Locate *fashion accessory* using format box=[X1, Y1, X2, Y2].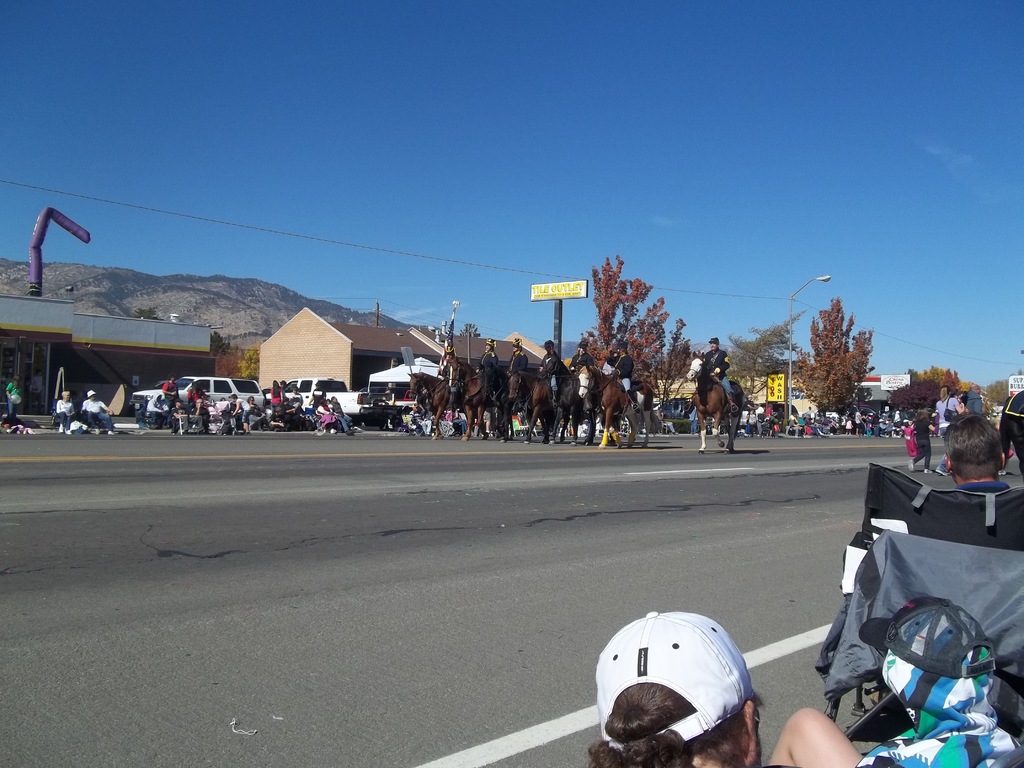
box=[543, 339, 555, 347].
